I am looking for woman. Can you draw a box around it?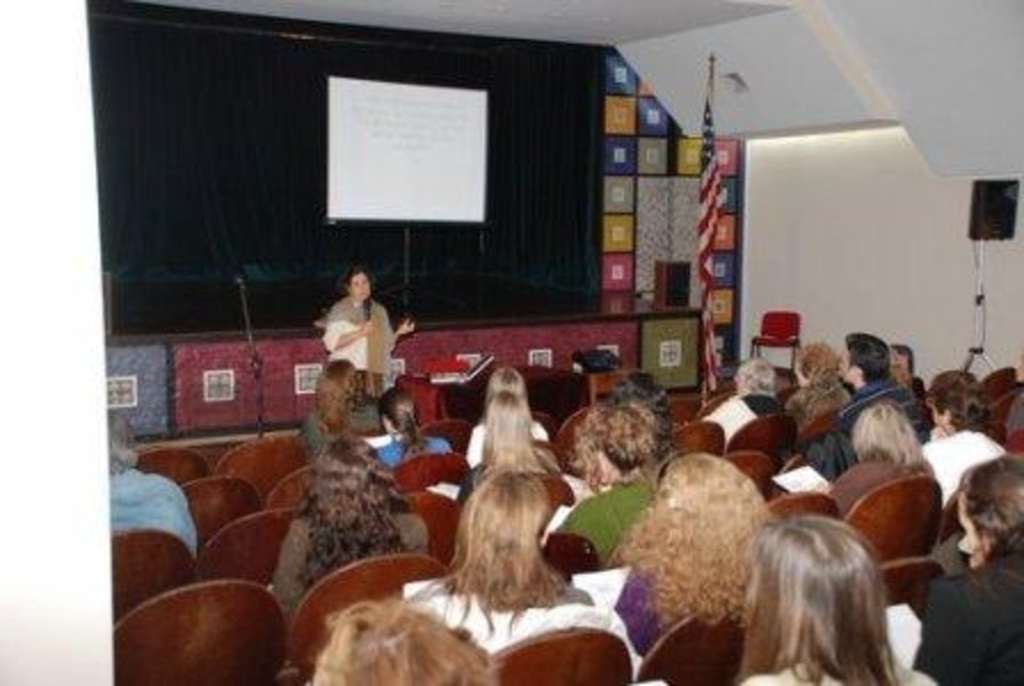
Sure, the bounding box is locate(277, 432, 423, 622).
